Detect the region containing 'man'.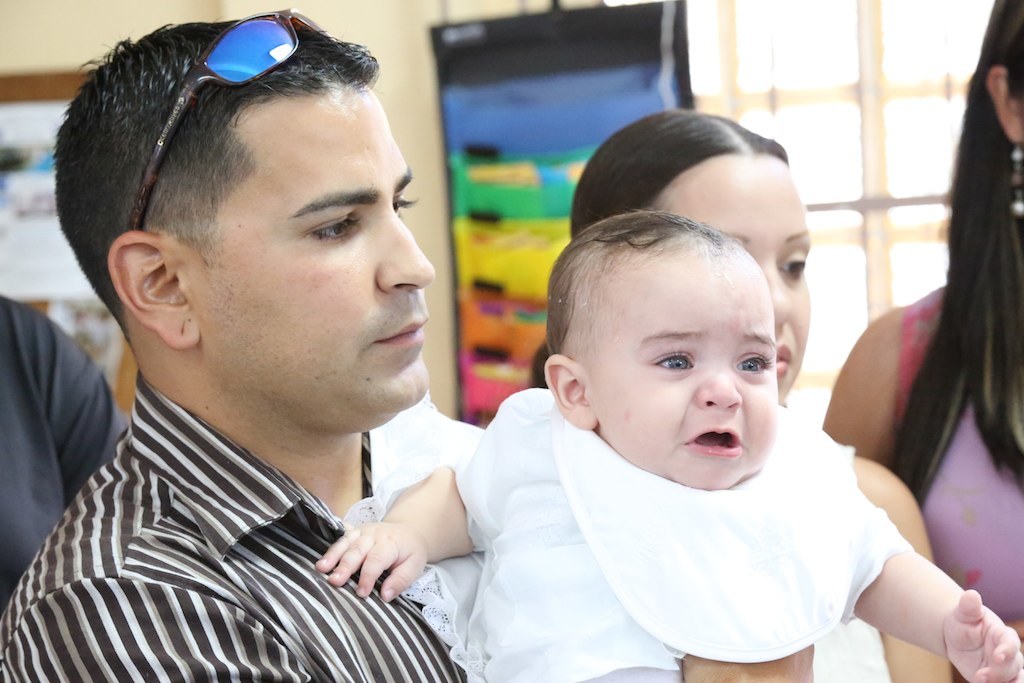
left=0, top=33, right=588, bottom=666.
